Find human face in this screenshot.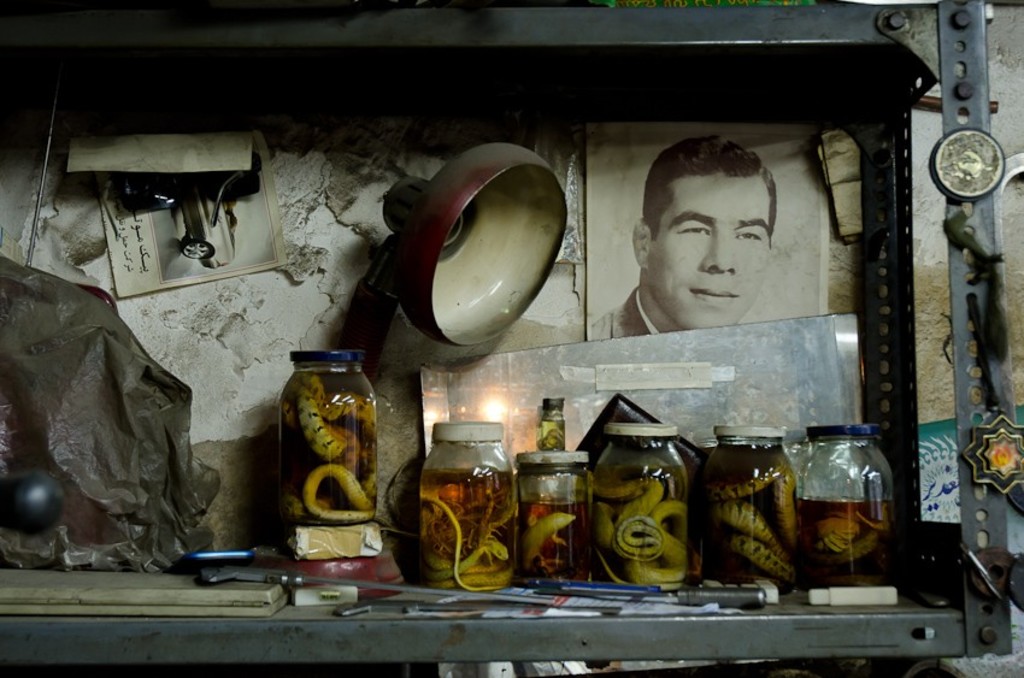
The bounding box for human face is (647, 178, 778, 328).
